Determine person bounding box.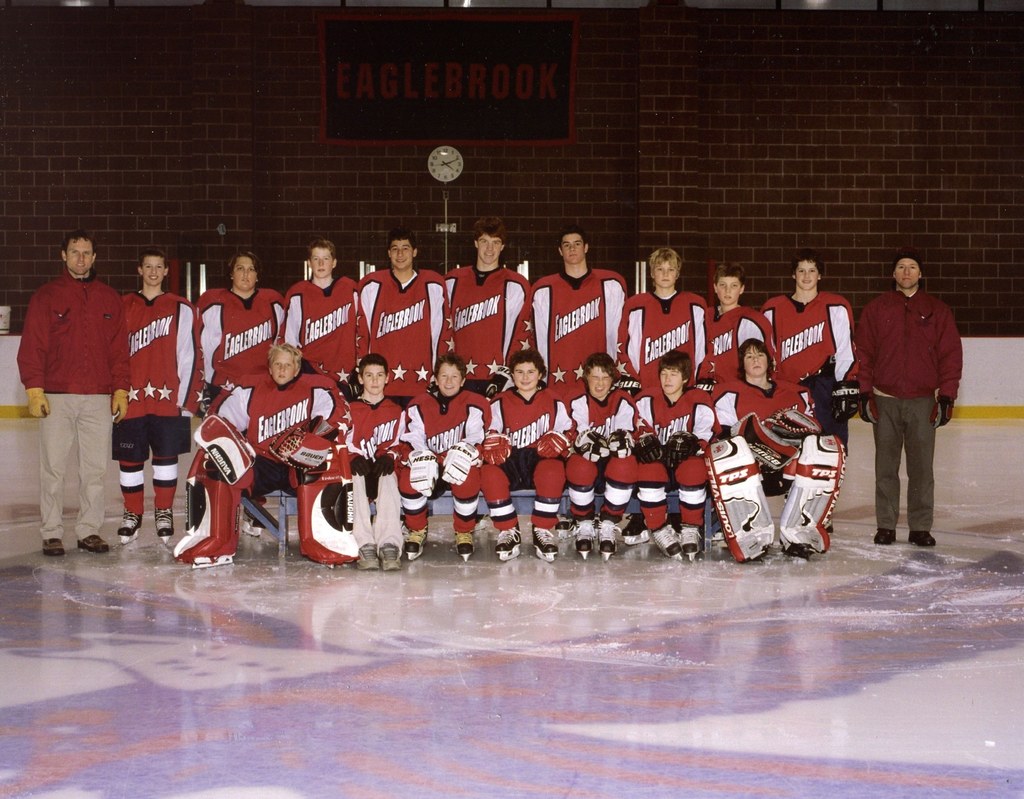
Determined: 198/257/286/402.
